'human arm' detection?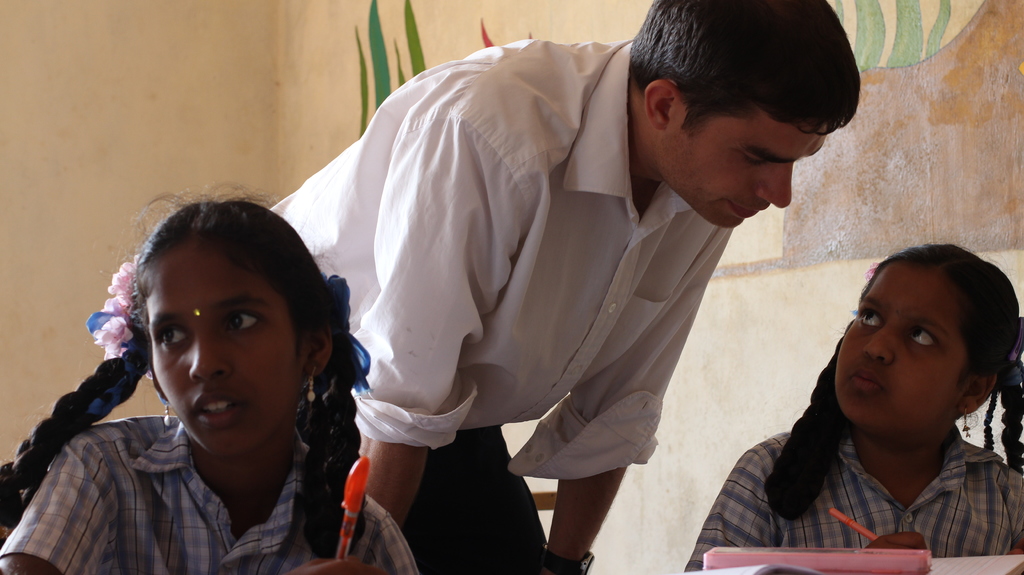
select_region(541, 218, 737, 574)
